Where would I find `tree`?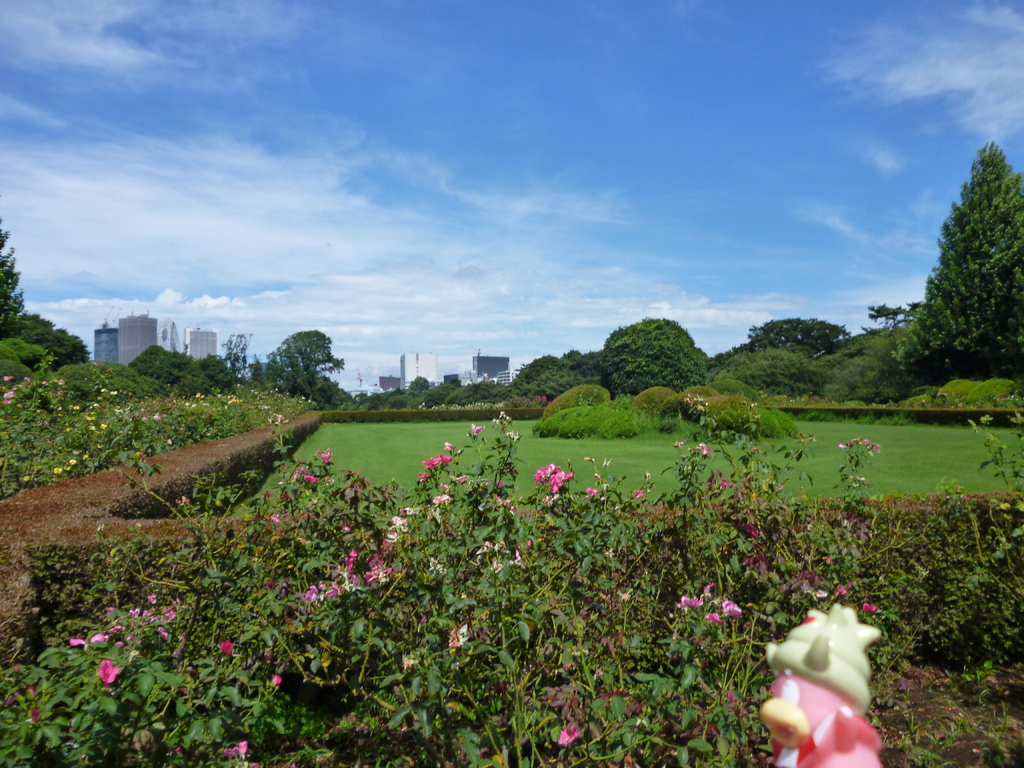
At detection(121, 343, 232, 406).
